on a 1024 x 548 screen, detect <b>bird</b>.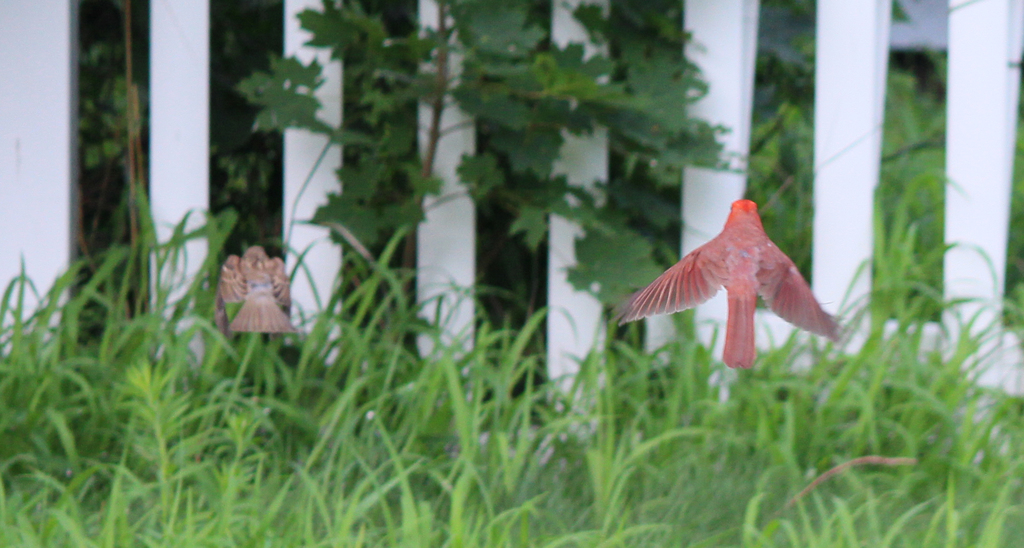
rect(214, 241, 307, 335).
